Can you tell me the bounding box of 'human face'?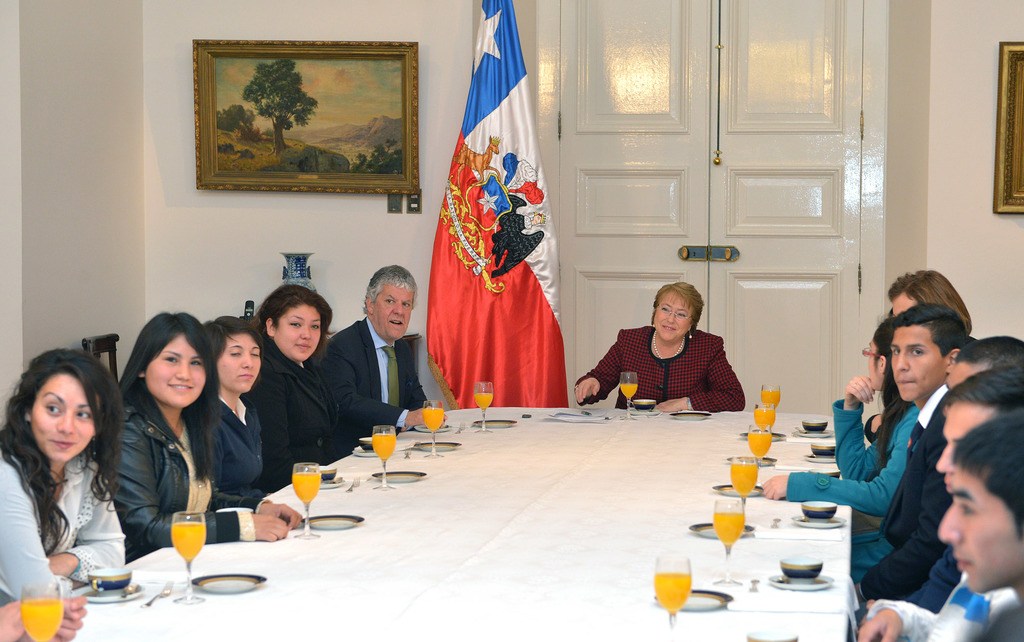
region(934, 404, 979, 497).
